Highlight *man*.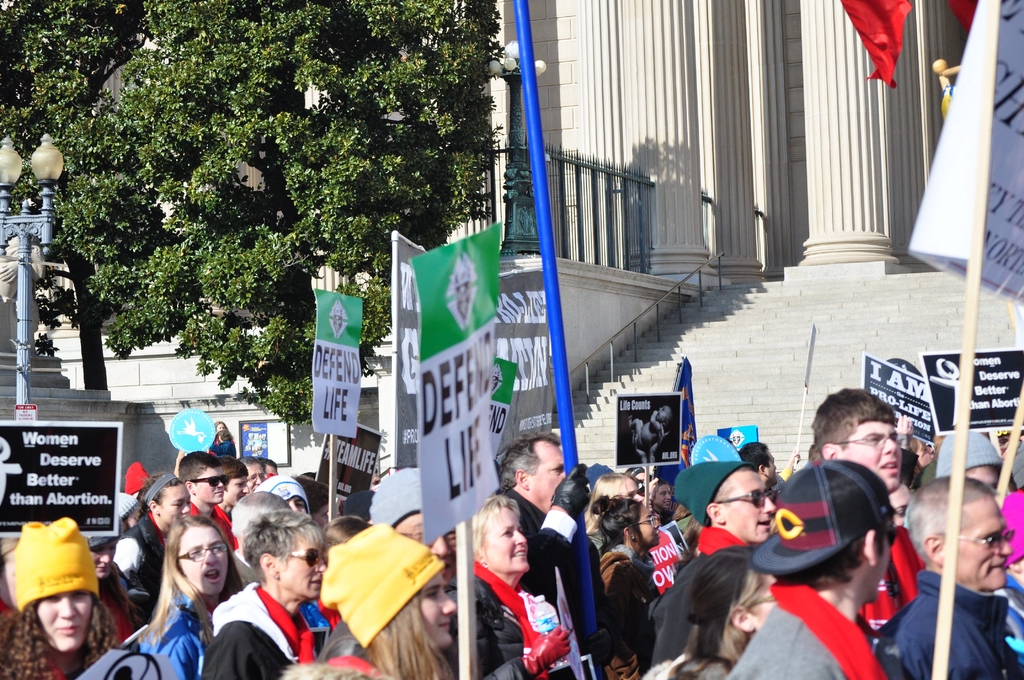
Highlighted region: Rect(371, 463, 521, 676).
